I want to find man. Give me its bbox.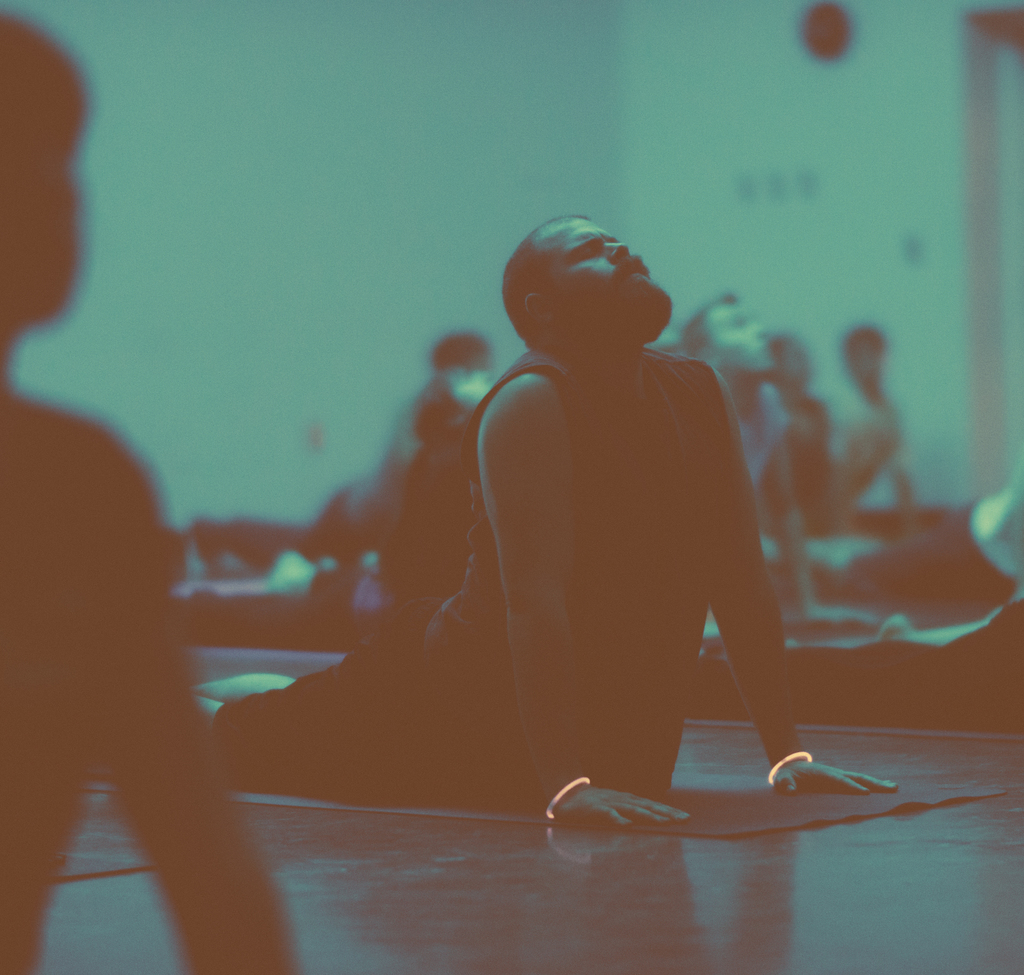
671 289 888 629.
